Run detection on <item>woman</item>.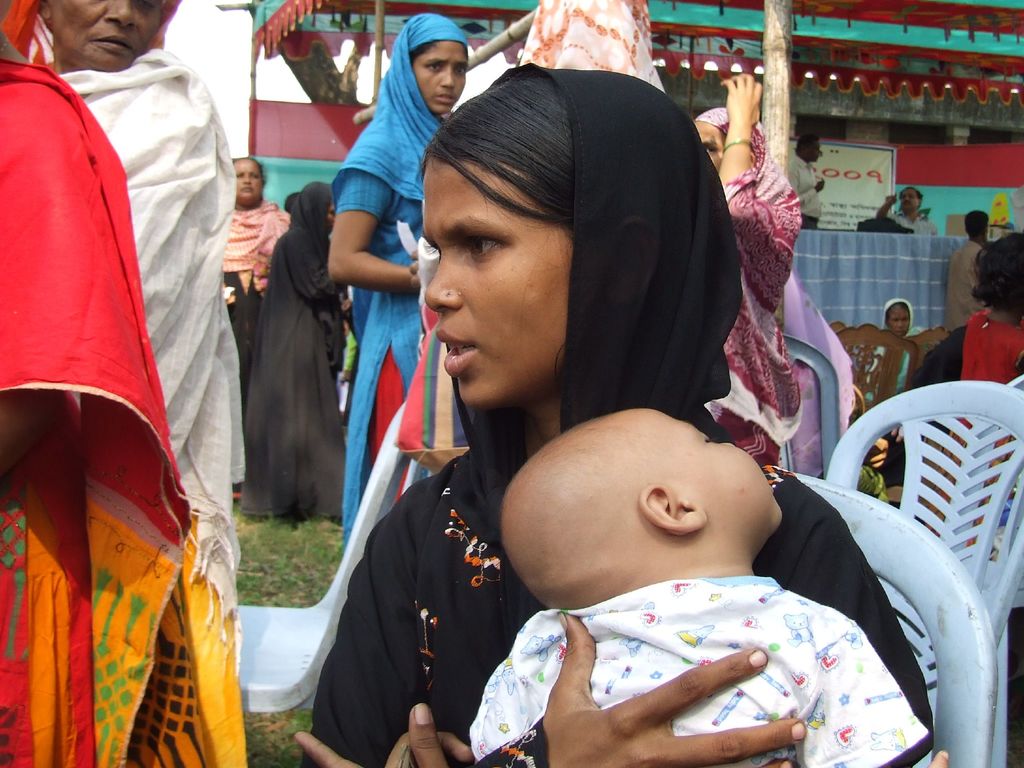
Result: pyautogui.locateOnScreen(322, 11, 469, 568).
